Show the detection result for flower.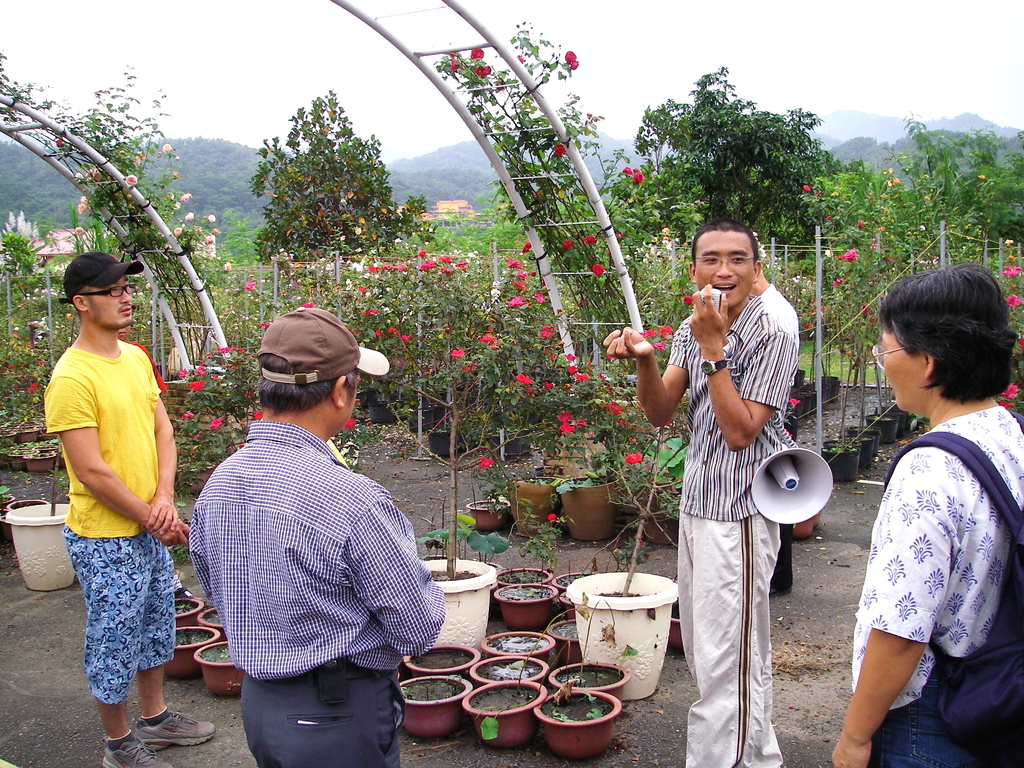
554 413 572 426.
